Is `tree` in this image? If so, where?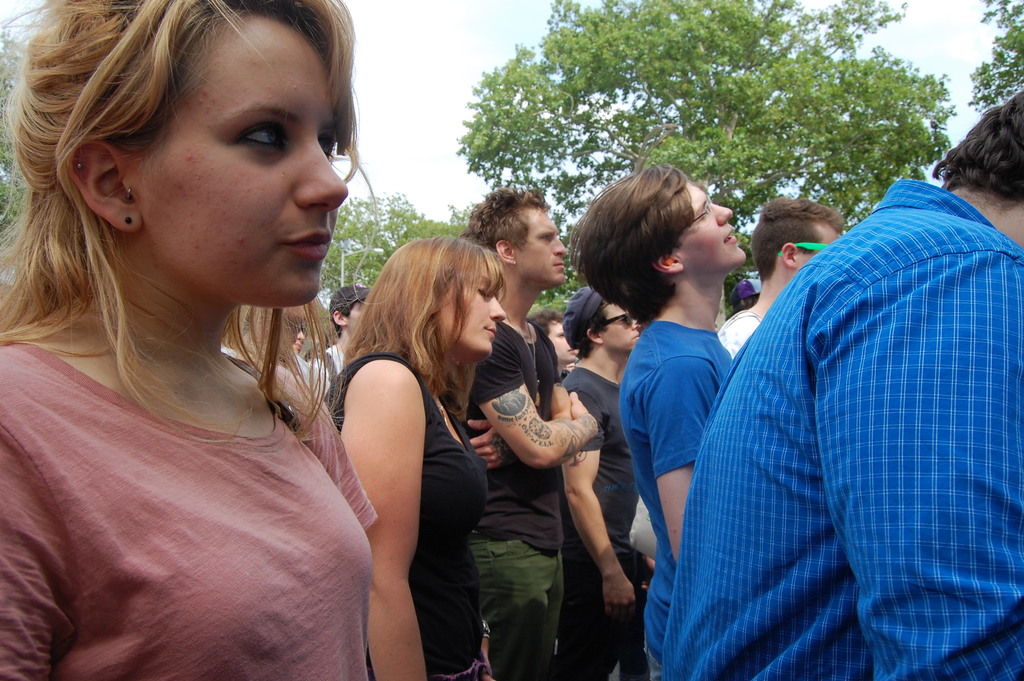
Yes, at (446,45,919,288).
